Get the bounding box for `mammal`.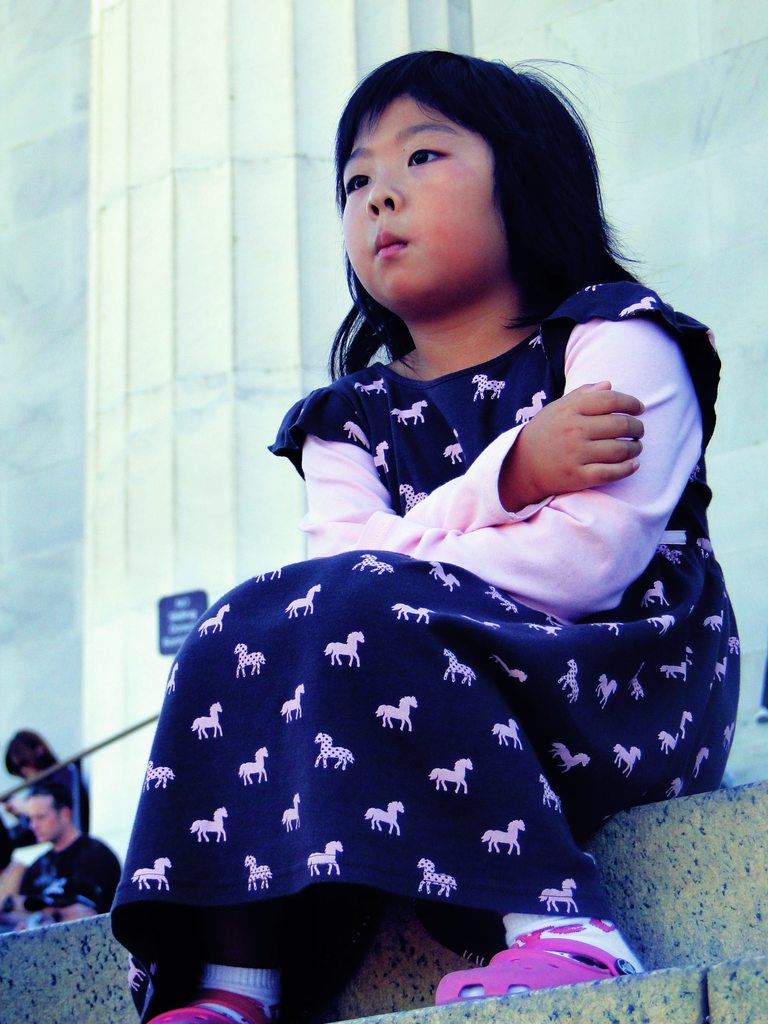
left=0, top=762, right=130, bottom=940.
